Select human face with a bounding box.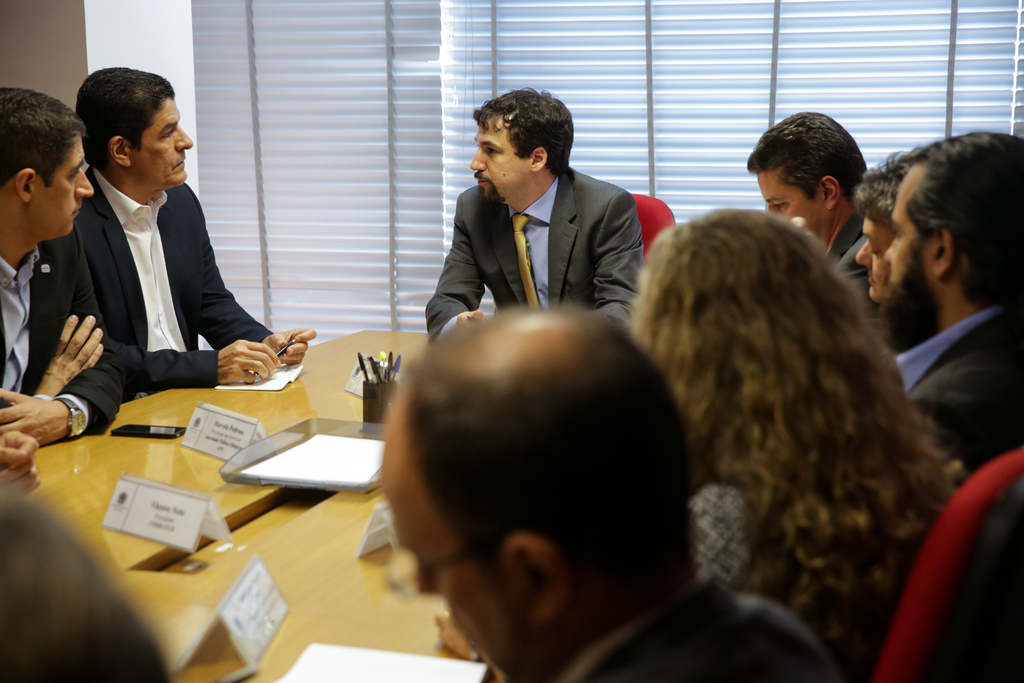
854,215,891,299.
